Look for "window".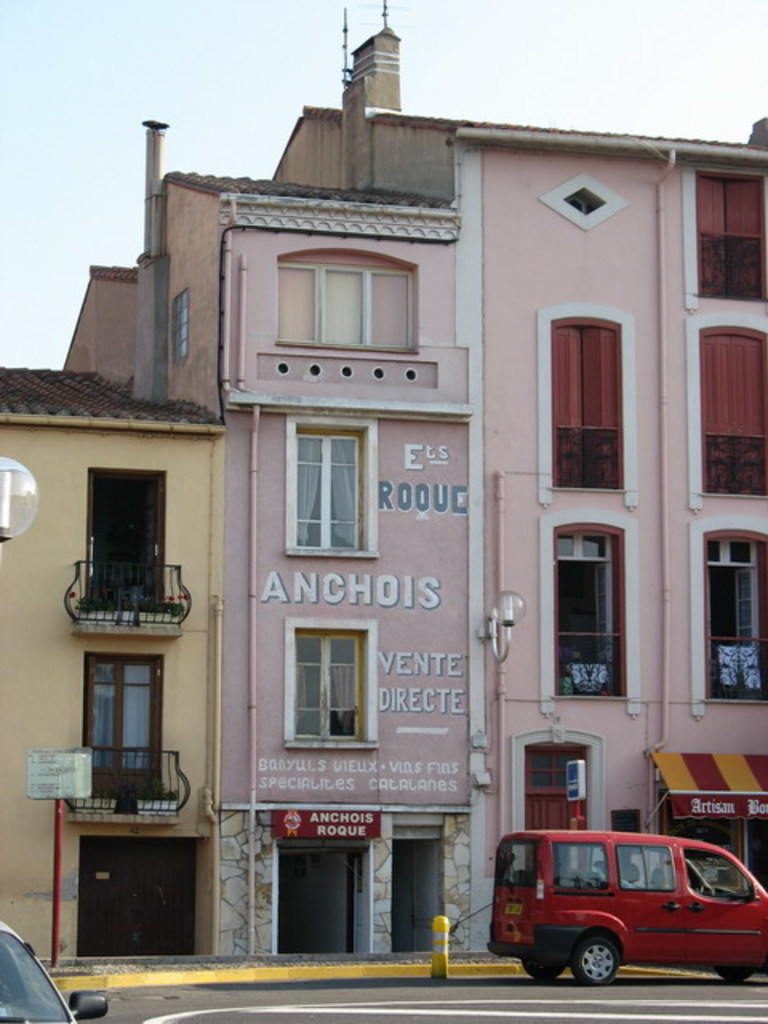
Found: box(293, 429, 368, 552).
